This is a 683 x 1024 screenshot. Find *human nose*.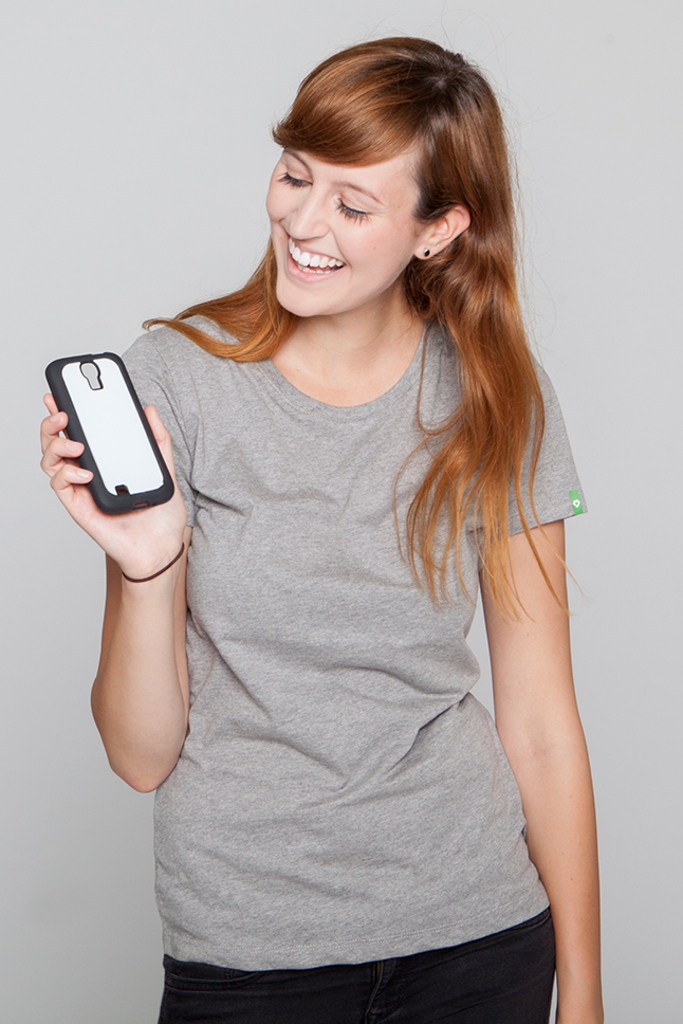
Bounding box: [282, 180, 329, 239].
